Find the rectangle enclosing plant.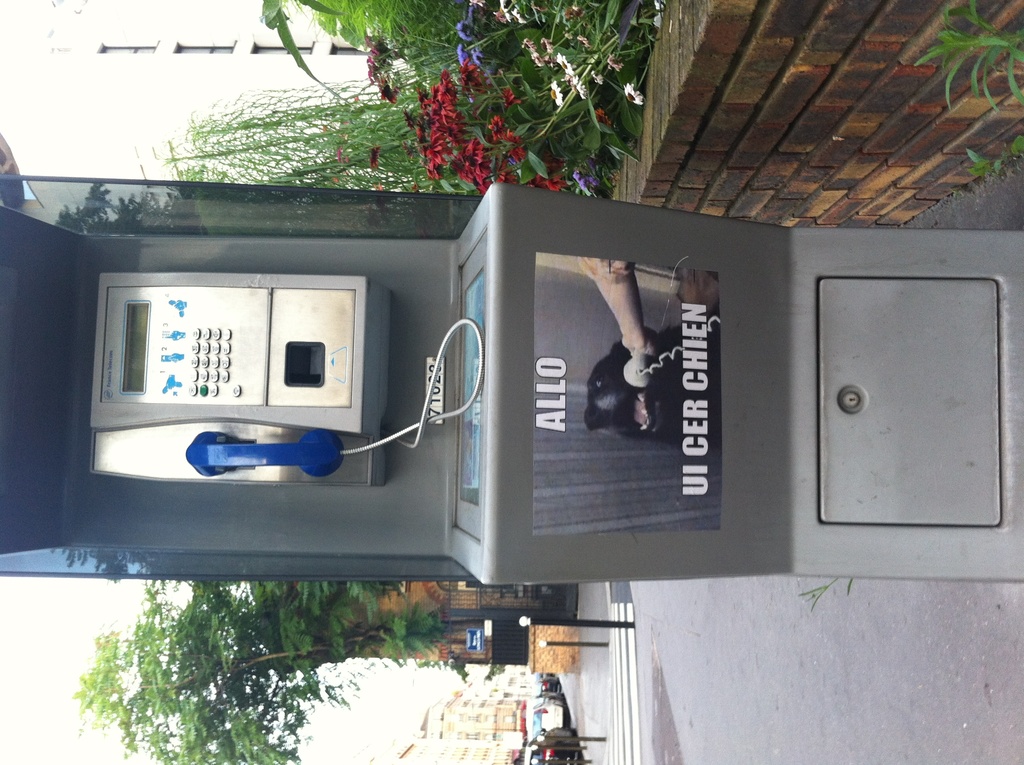
x1=407 y1=0 x2=681 y2=196.
